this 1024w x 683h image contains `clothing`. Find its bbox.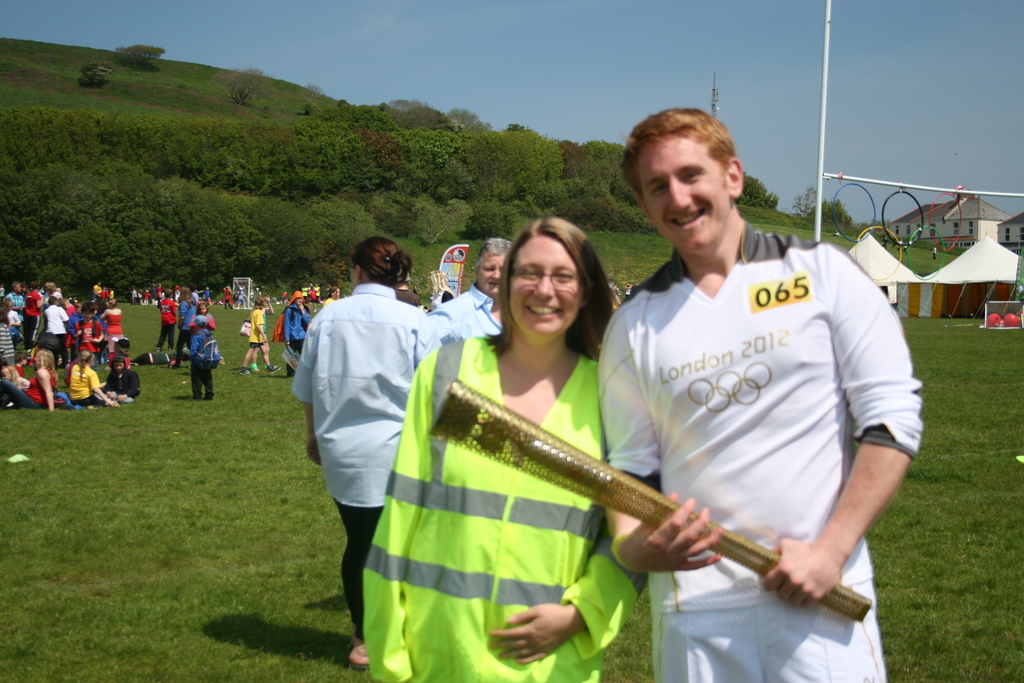
[x1=13, y1=375, x2=29, y2=387].
